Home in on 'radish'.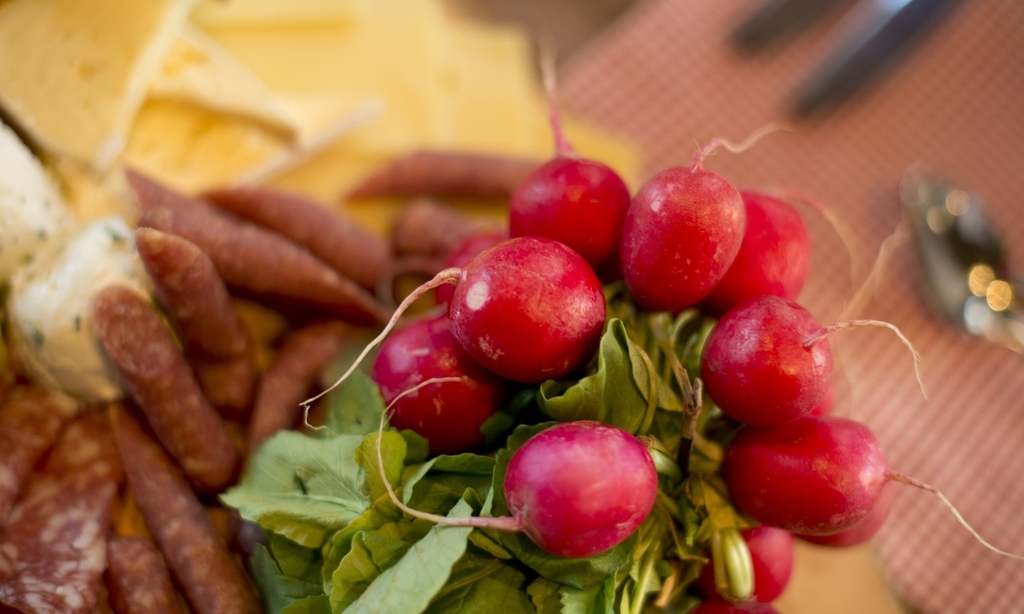
Homed in at <box>375,314,499,452</box>.
